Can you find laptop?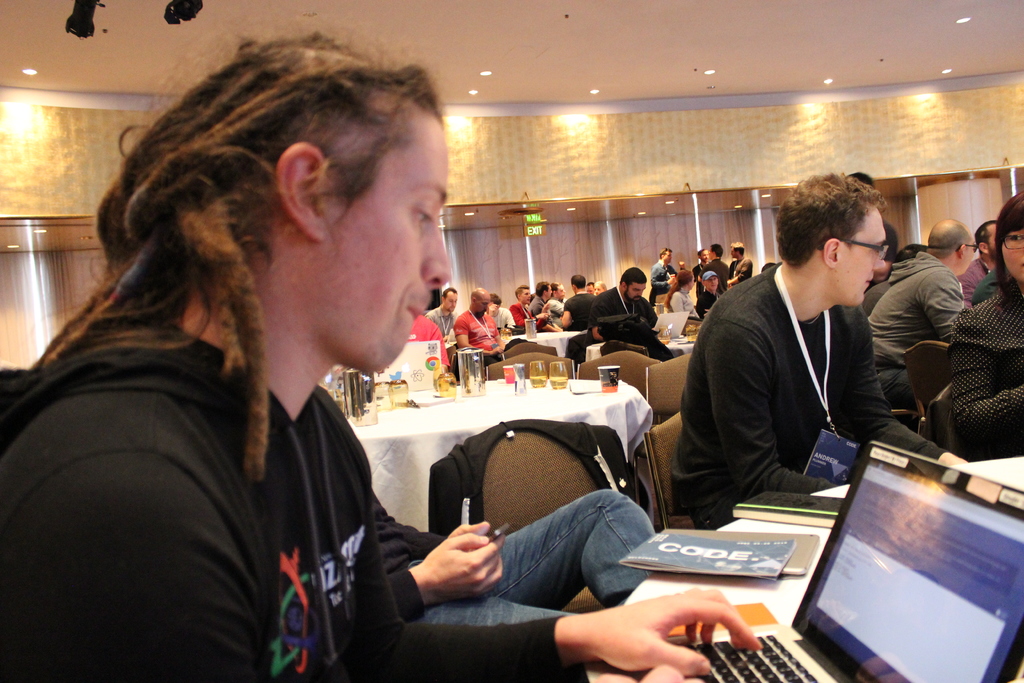
Yes, bounding box: Rect(373, 343, 441, 392).
